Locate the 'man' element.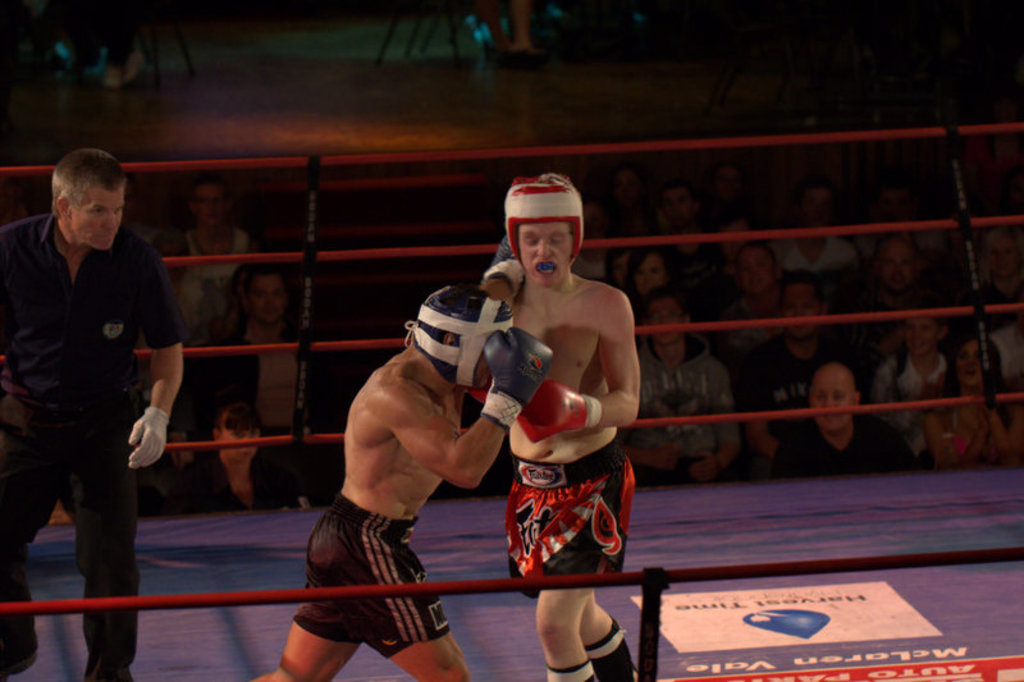
Element bbox: select_region(0, 139, 191, 681).
